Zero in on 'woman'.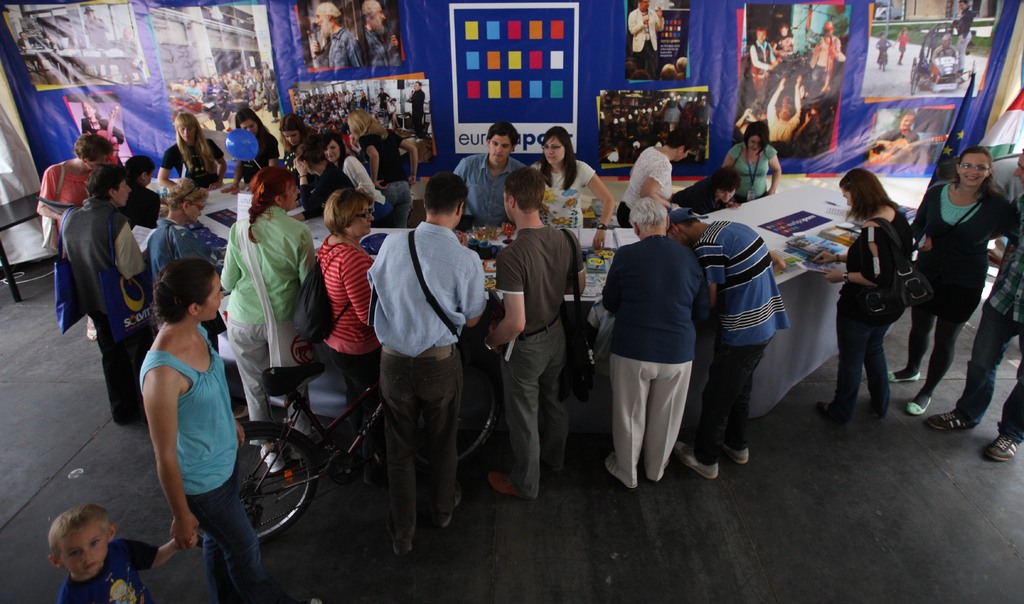
Zeroed in: {"x1": 204, "y1": 175, "x2": 317, "y2": 414}.
